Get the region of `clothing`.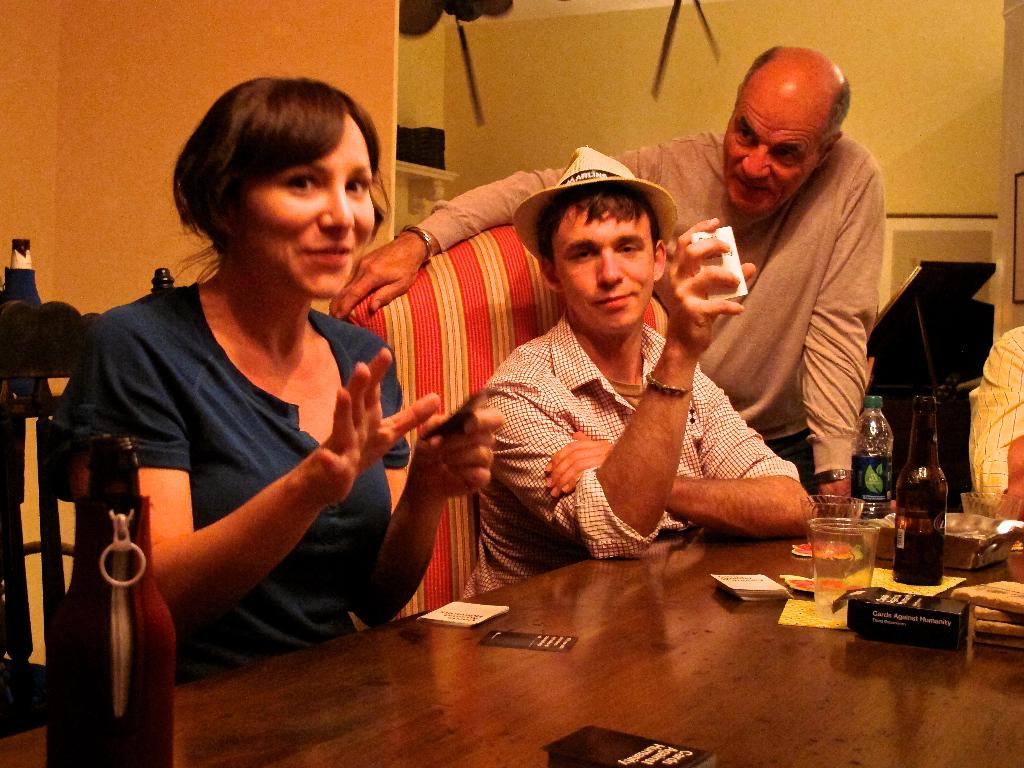
[left=970, top=323, right=1023, bottom=516].
